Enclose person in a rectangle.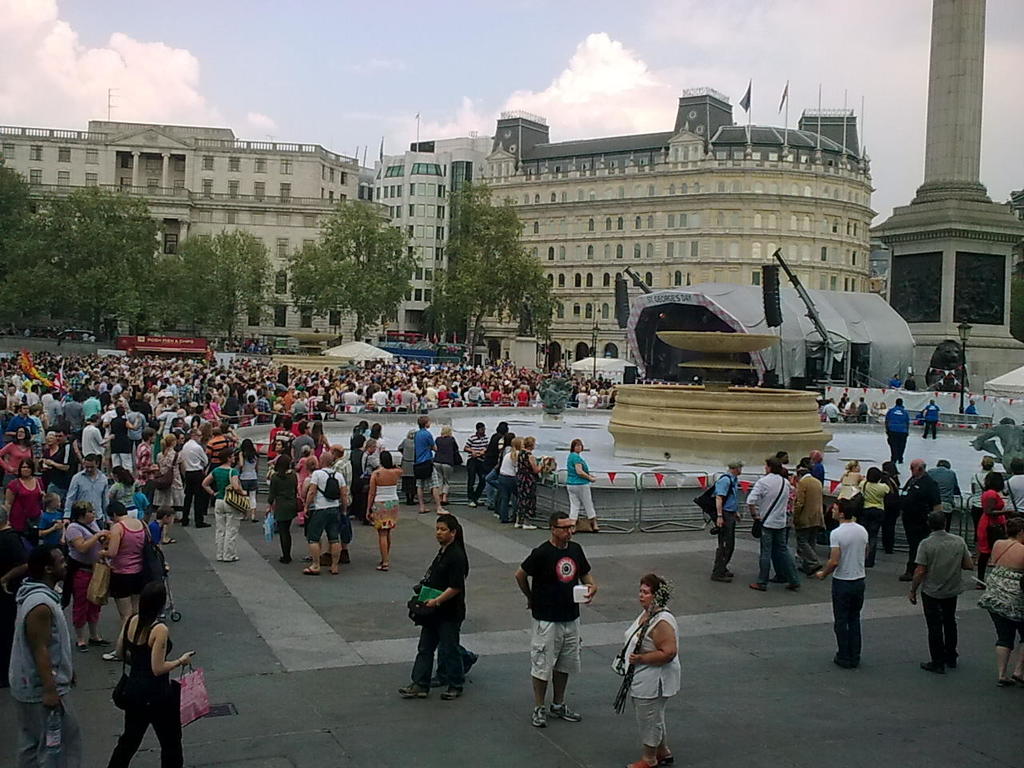
409:424:454:518.
